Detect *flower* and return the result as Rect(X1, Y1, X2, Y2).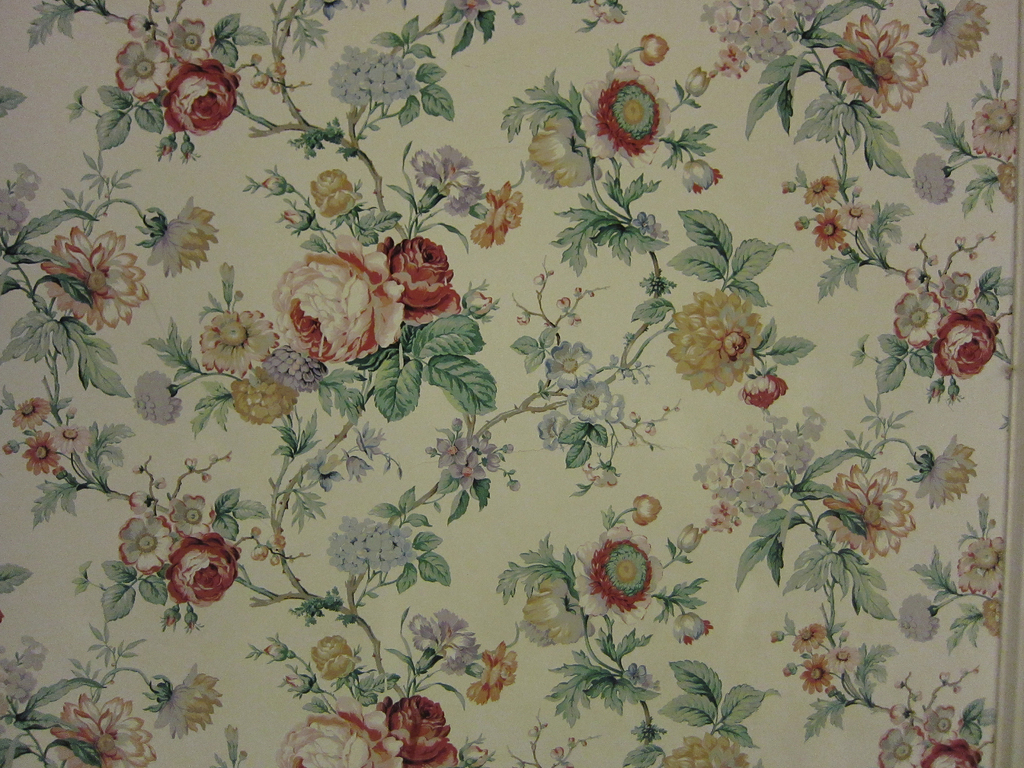
Rect(452, 452, 481, 488).
